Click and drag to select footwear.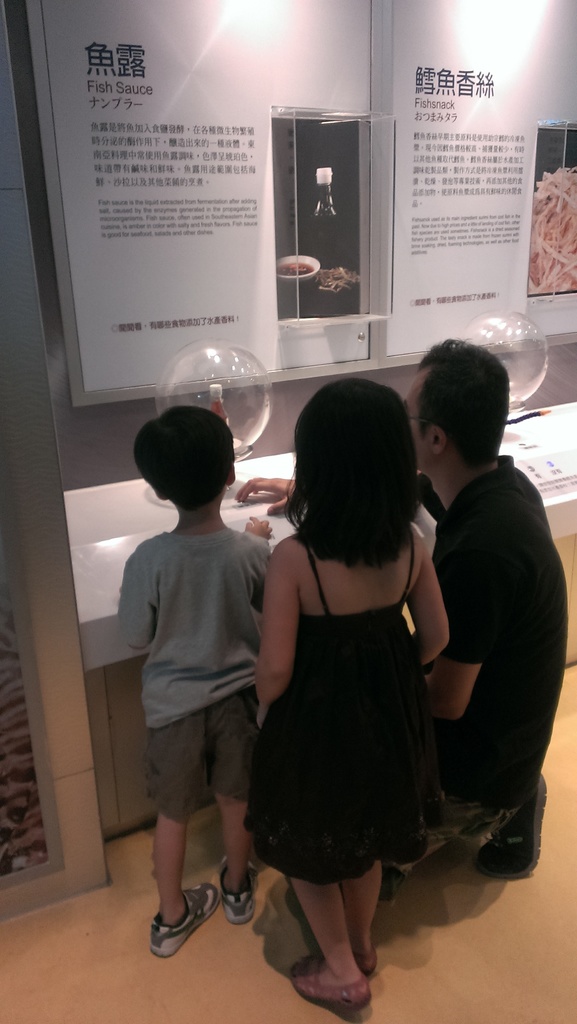
Selection: box(220, 868, 249, 922).
